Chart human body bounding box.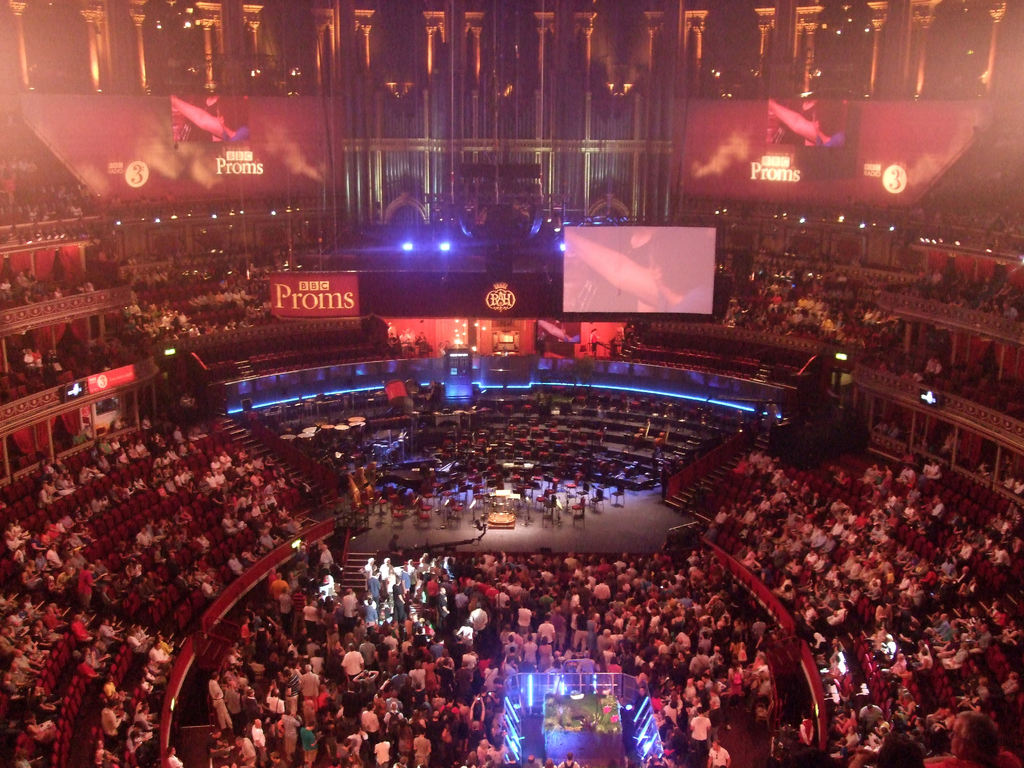
Charted: bbox=(436, 556, 442, 563).
